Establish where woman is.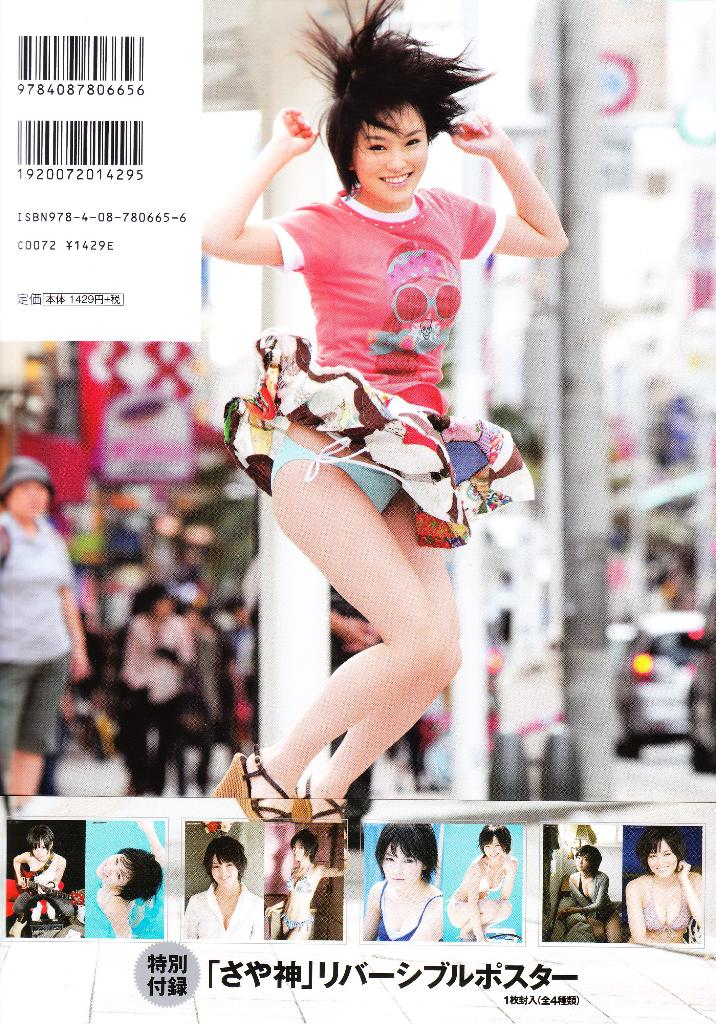
Established at 92:845:164:936.
